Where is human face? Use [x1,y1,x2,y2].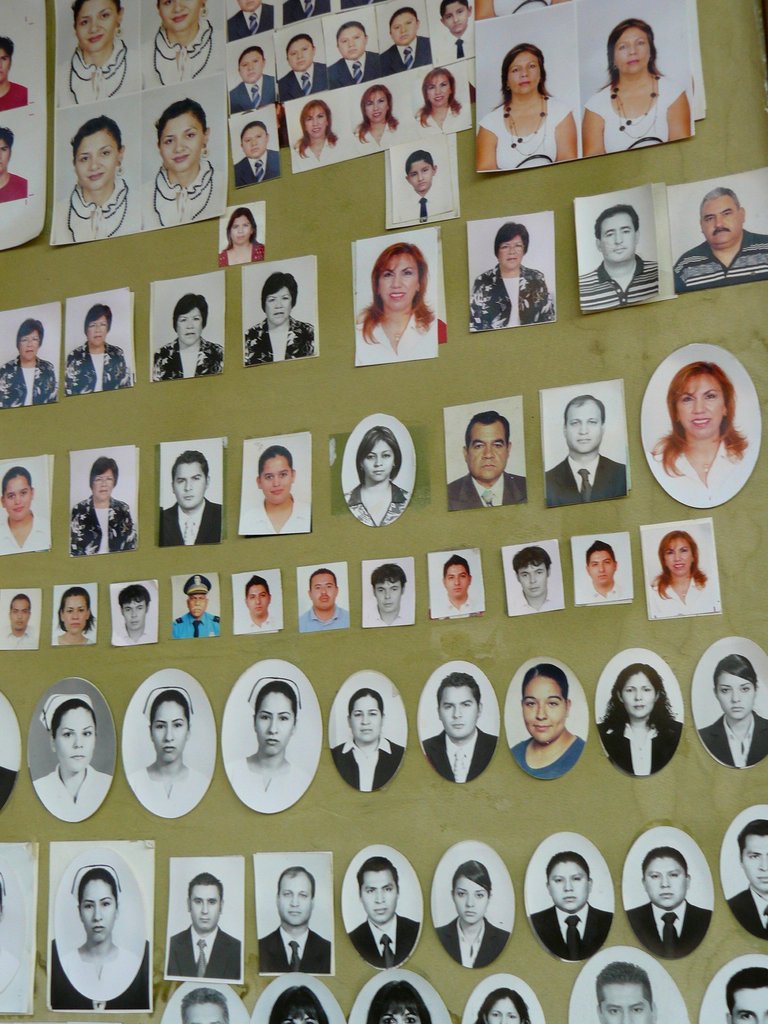
[1,476,33,527].
